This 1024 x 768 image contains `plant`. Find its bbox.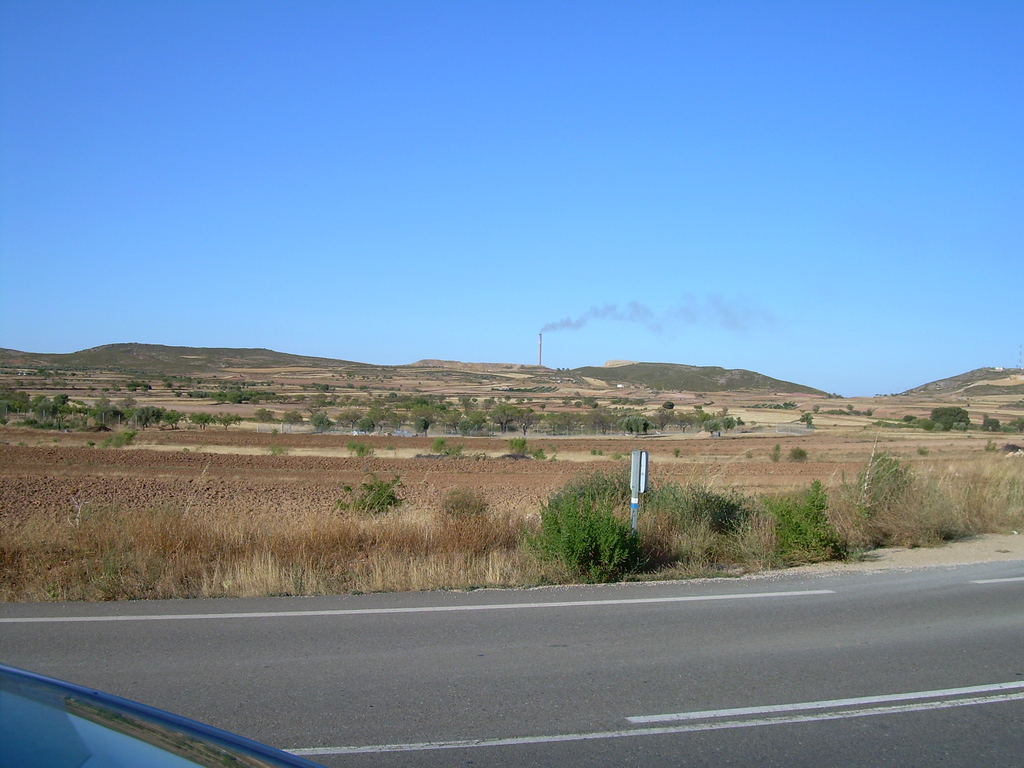
box=[784, 445, 809, 467].
